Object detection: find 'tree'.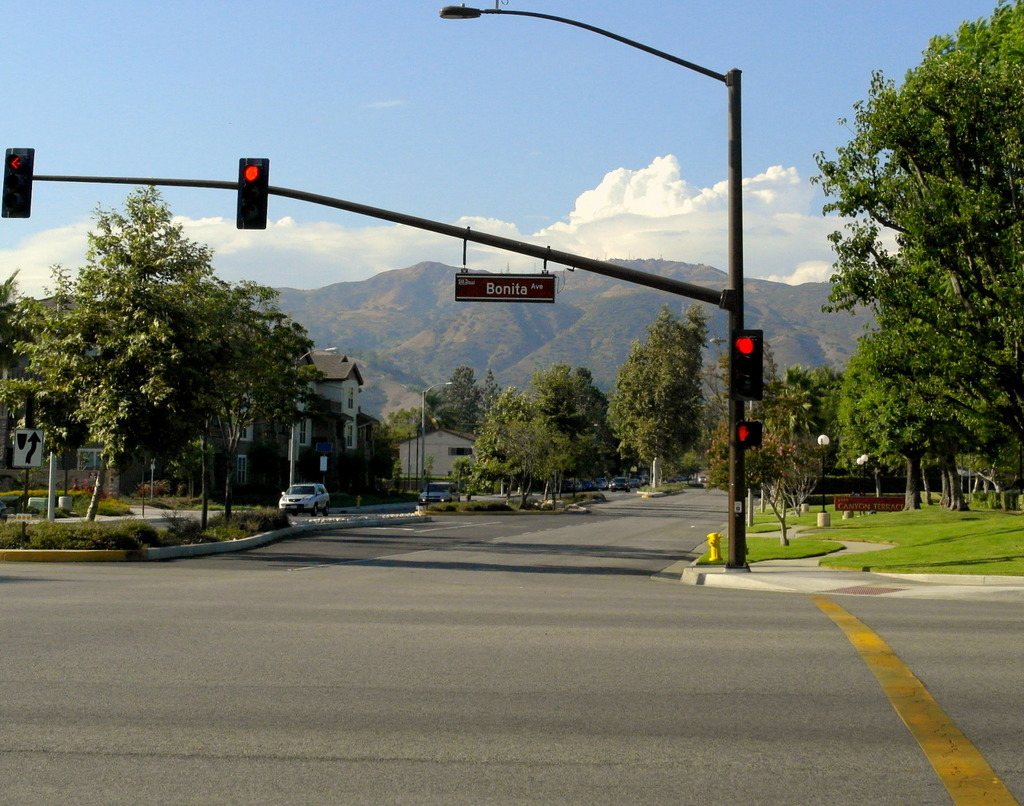
crop(0, 265, 49, 364).
